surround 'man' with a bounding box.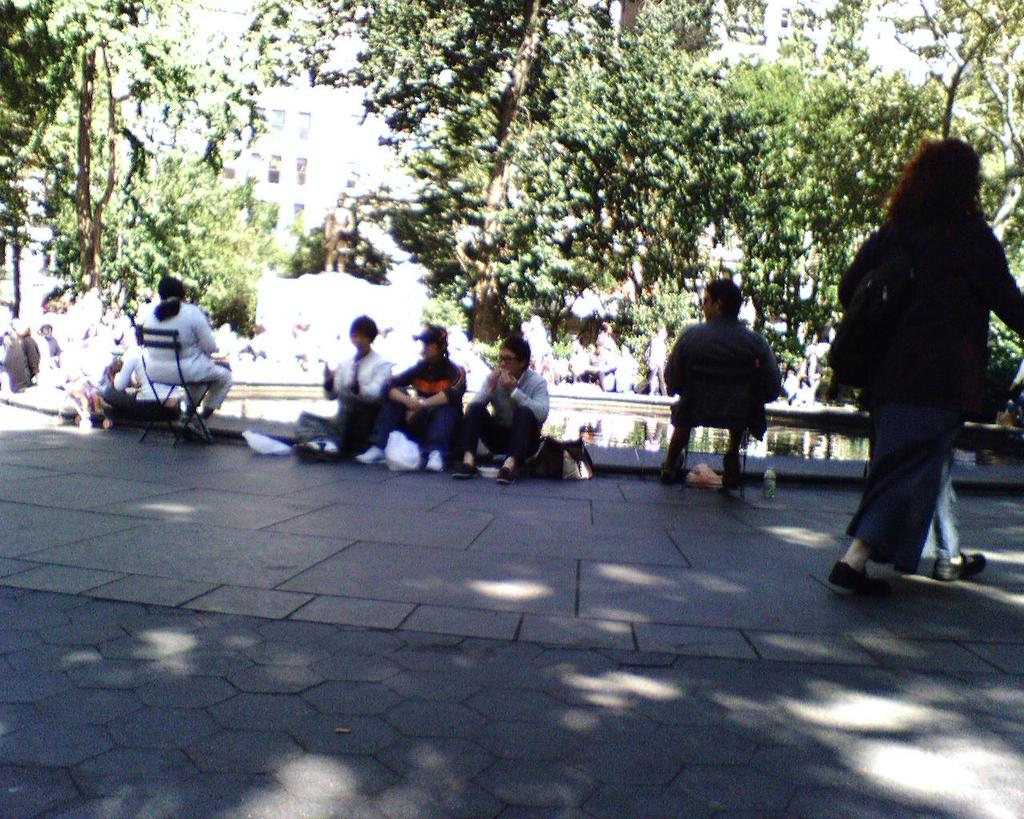
bbox=(354, 319, 470, 473).
